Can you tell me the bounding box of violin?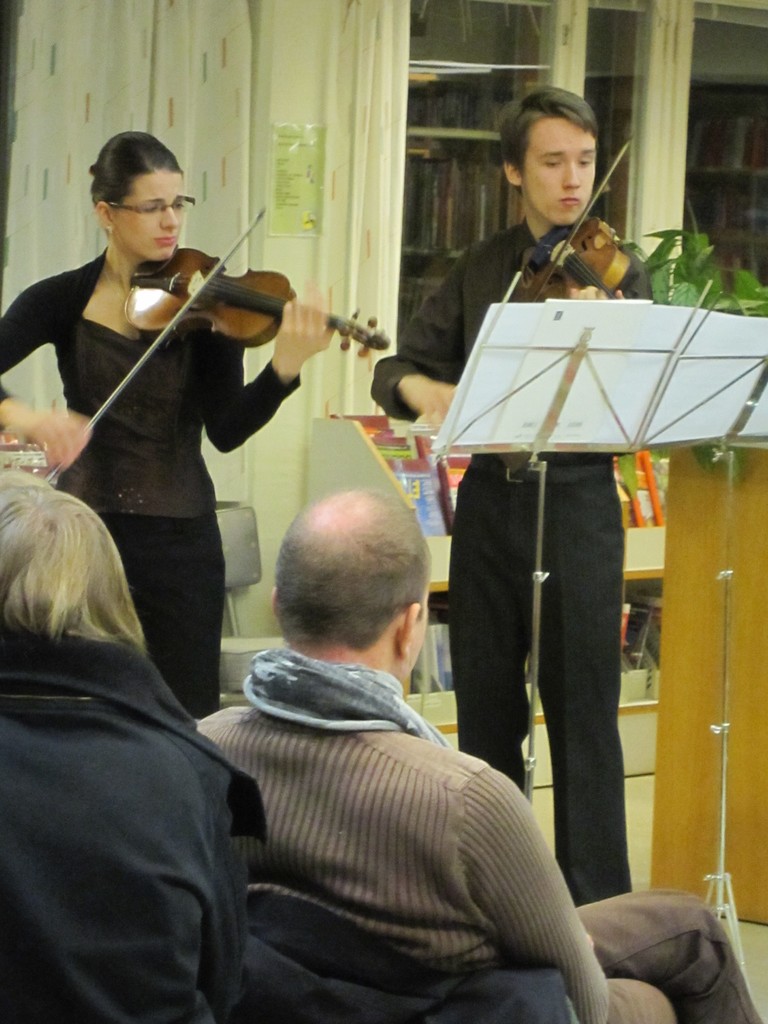
[left=38, top=202, right=401, bottom=489].
